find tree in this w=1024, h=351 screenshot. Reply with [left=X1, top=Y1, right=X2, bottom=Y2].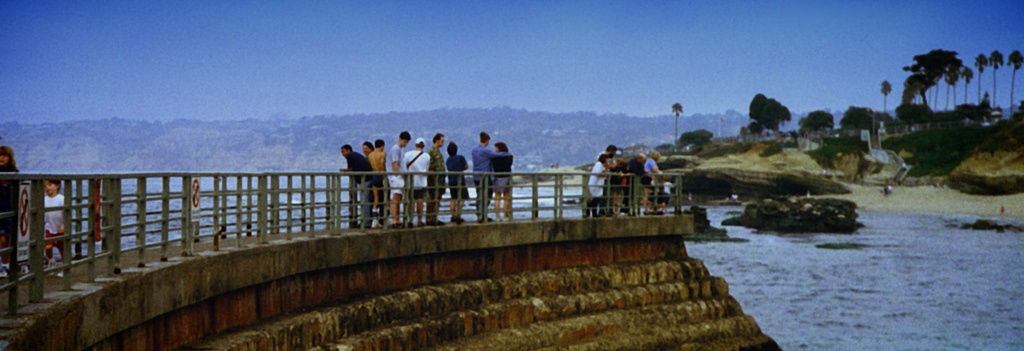
[left=908, top=49, right=965, bottom=114].
